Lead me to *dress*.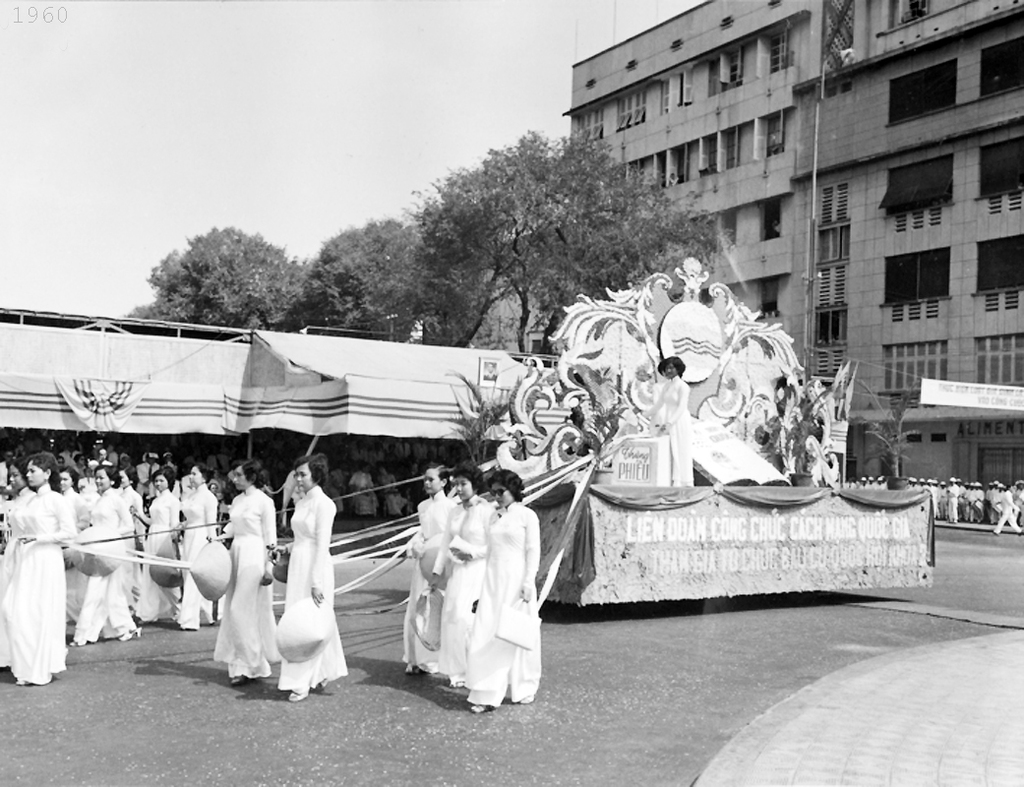
Lead to (270, 480, 349, 694).
